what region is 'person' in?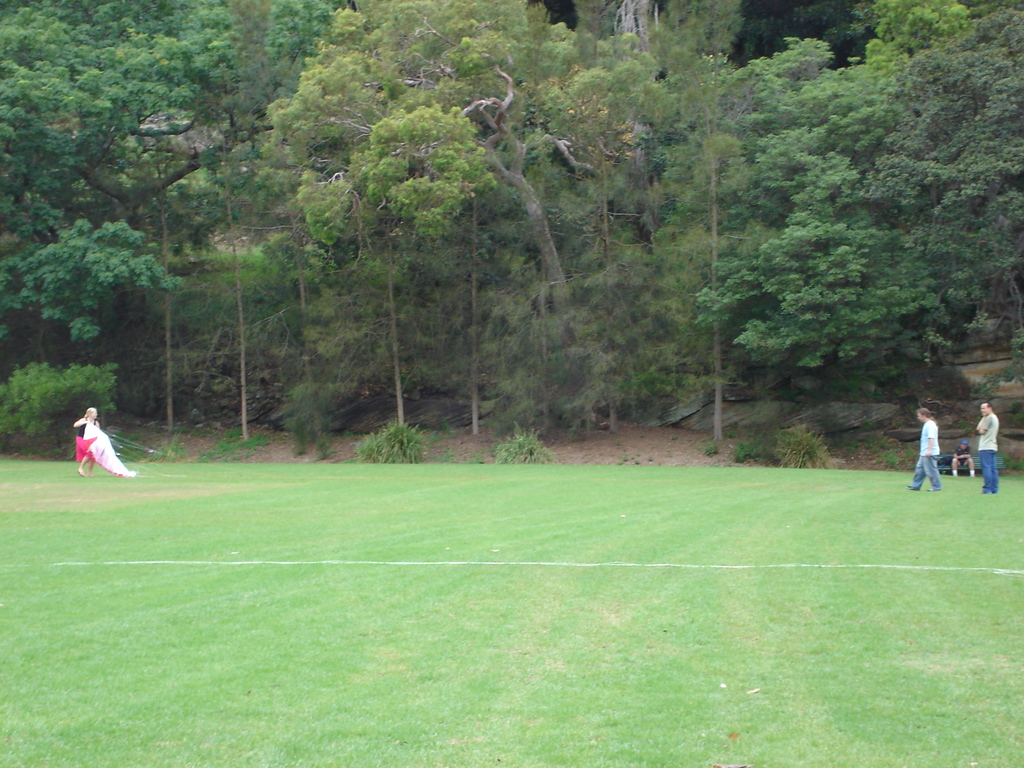
[953,435,979,473].
